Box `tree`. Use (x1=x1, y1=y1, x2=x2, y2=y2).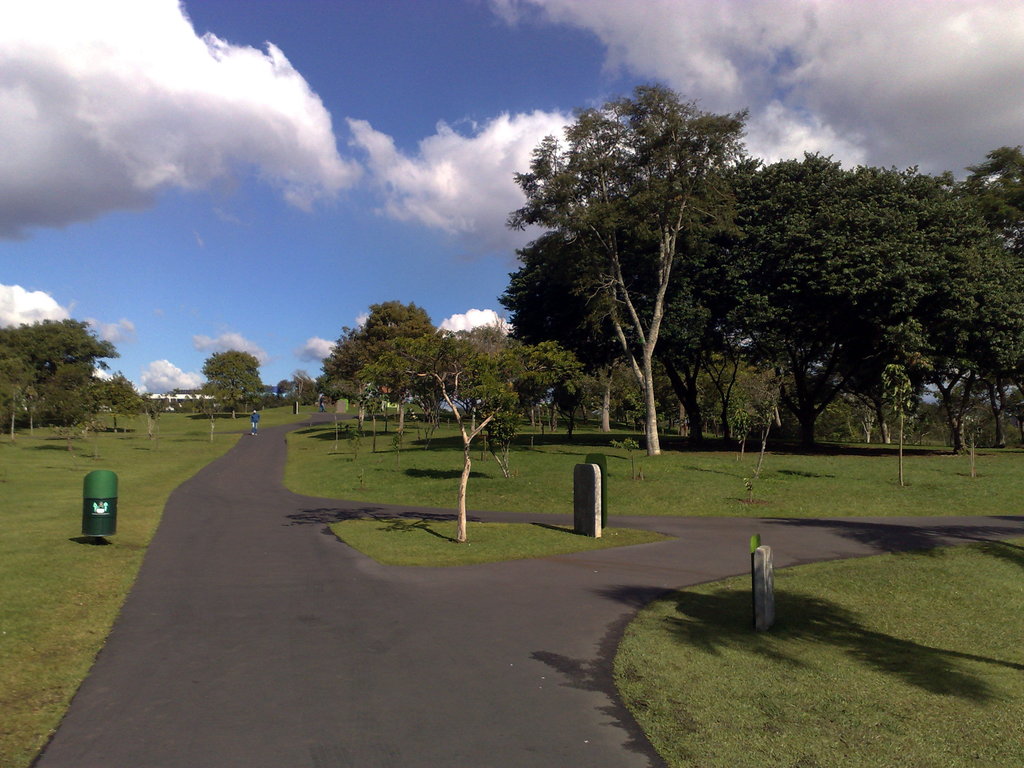
(x1=92, y1=375, x2=145, y2=438).
